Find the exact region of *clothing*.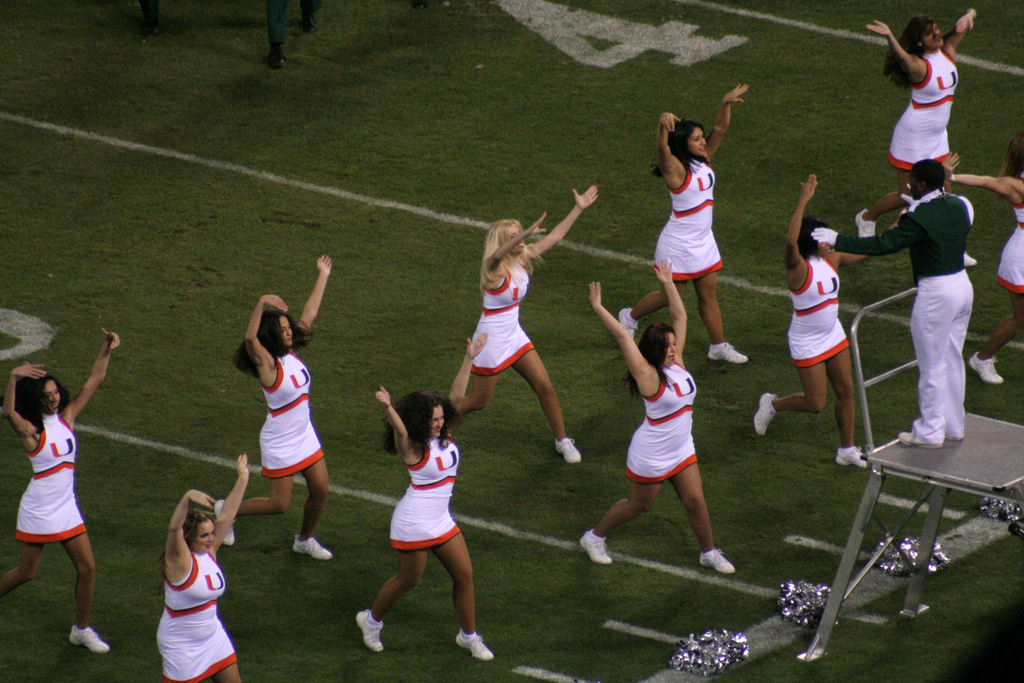
Exact region: BBox(471, 264, 535, 377).
